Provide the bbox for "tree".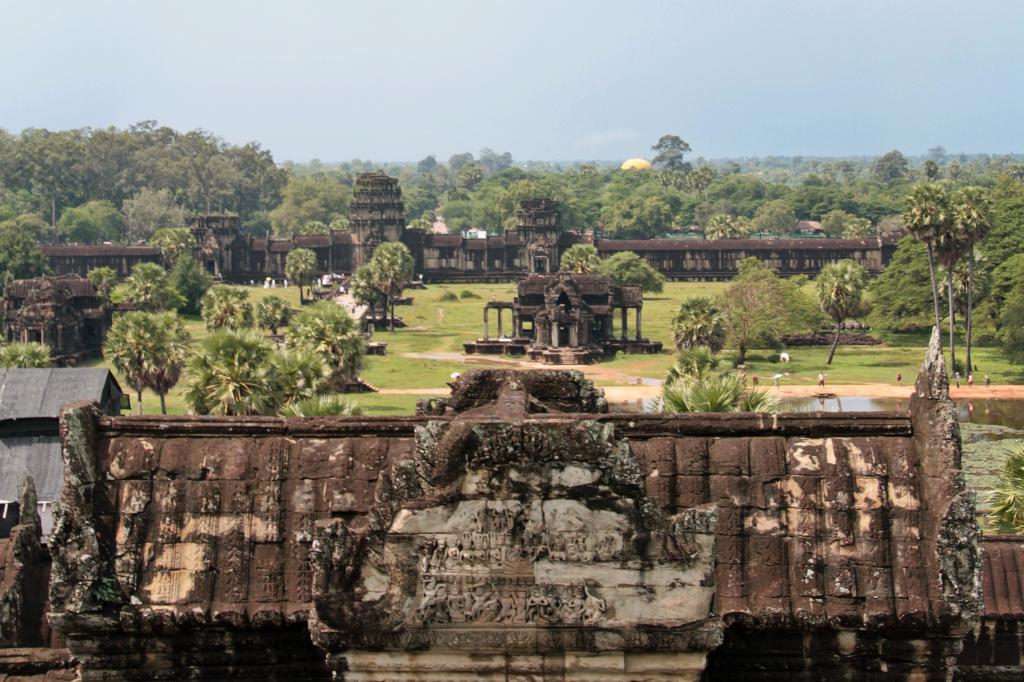
[58,199,130,246].
